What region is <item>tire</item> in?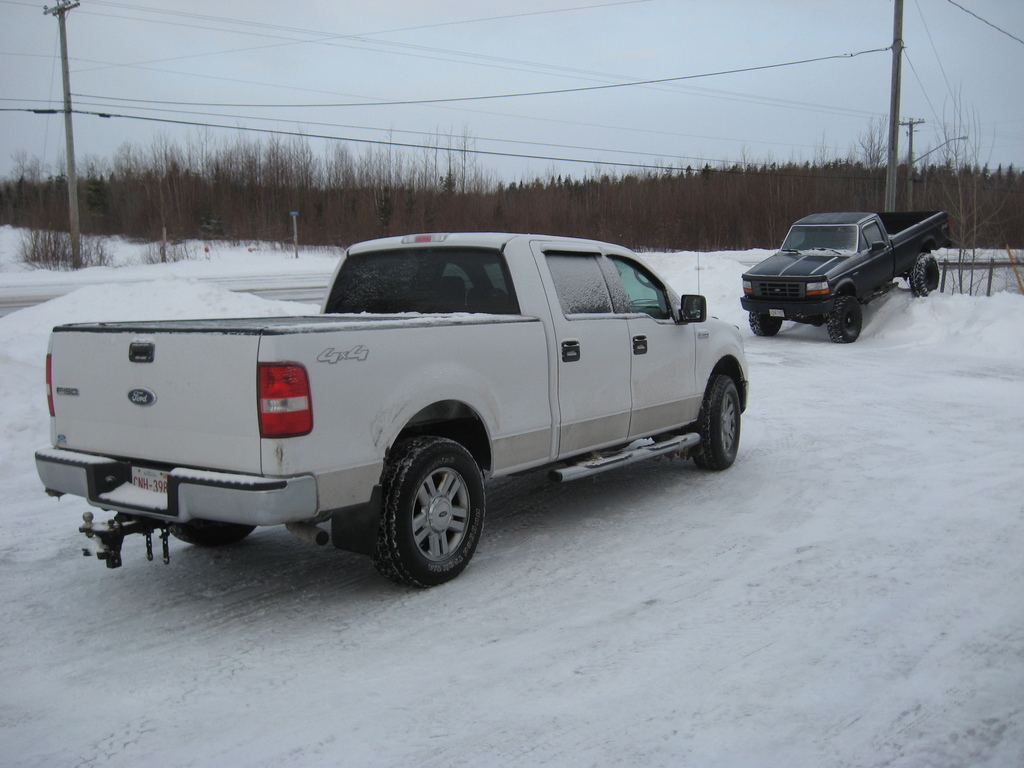
BBox(670, 367, 746, 462).
